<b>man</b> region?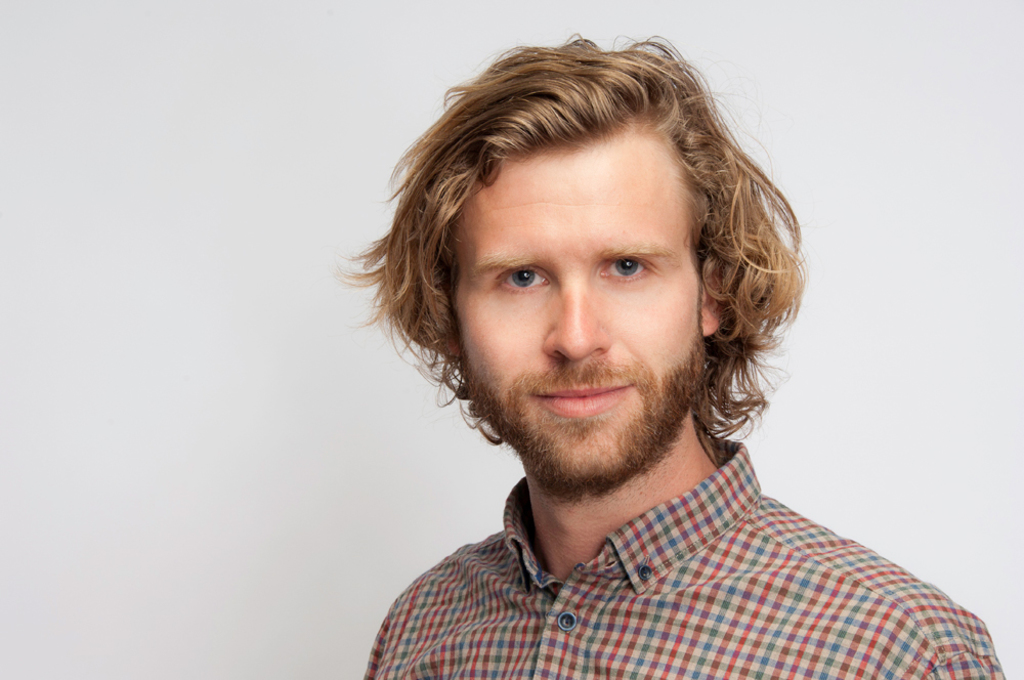
[left=351, top=30, right=1015, bottom=678]
